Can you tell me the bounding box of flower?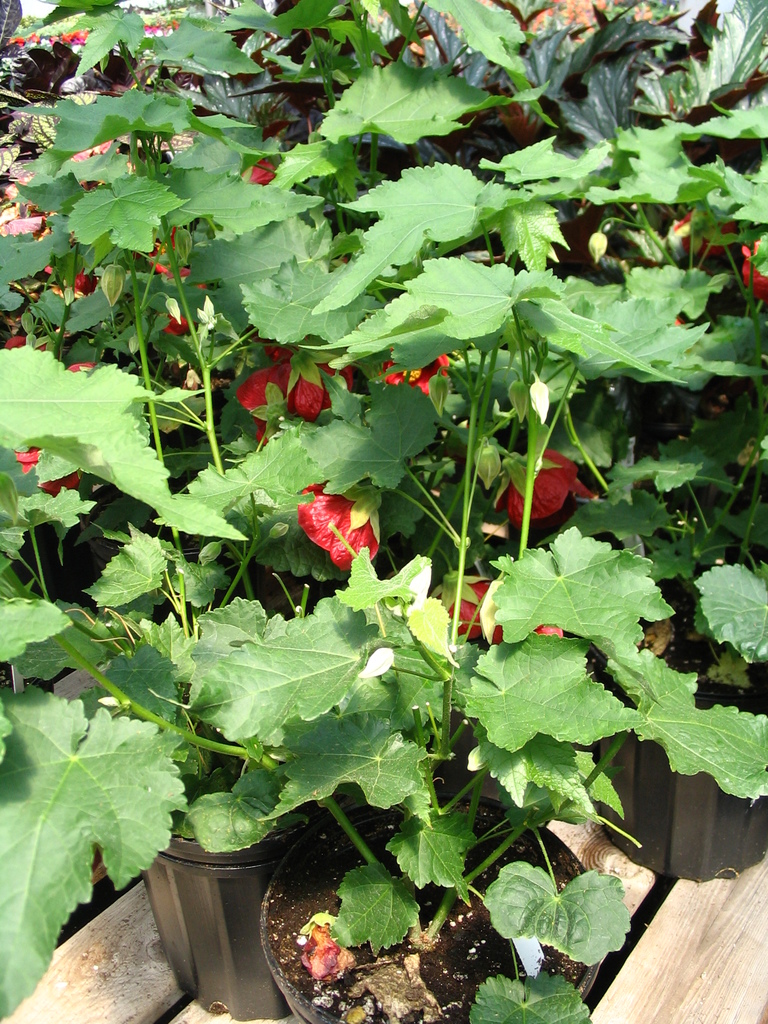
[x1=737, y1=235, x2=767, y2=308].
